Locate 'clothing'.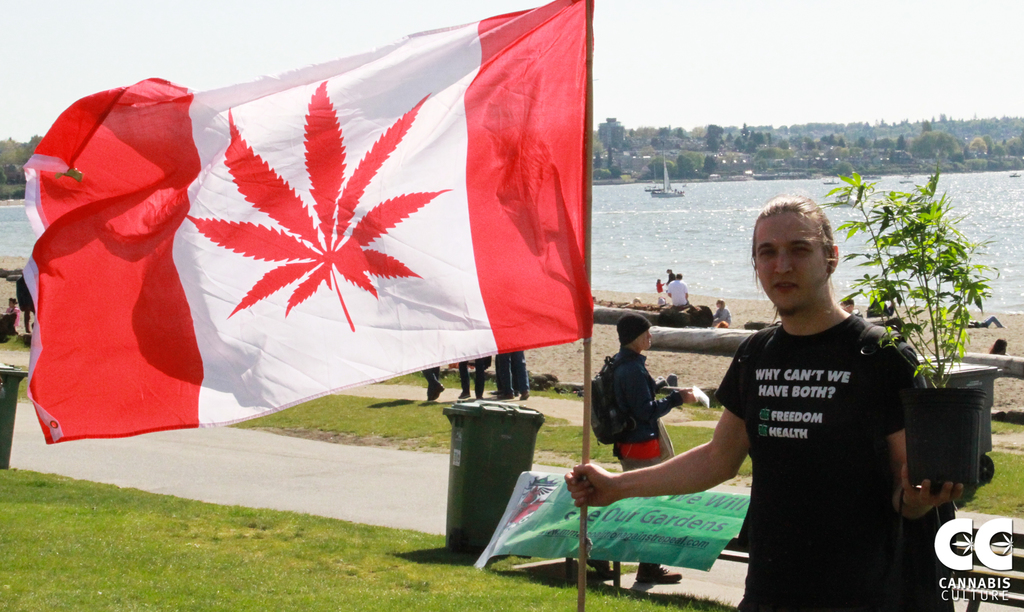
Bounding box: {"x1": 666, "y1": 274, "x2": 686, "y2": 305}.
